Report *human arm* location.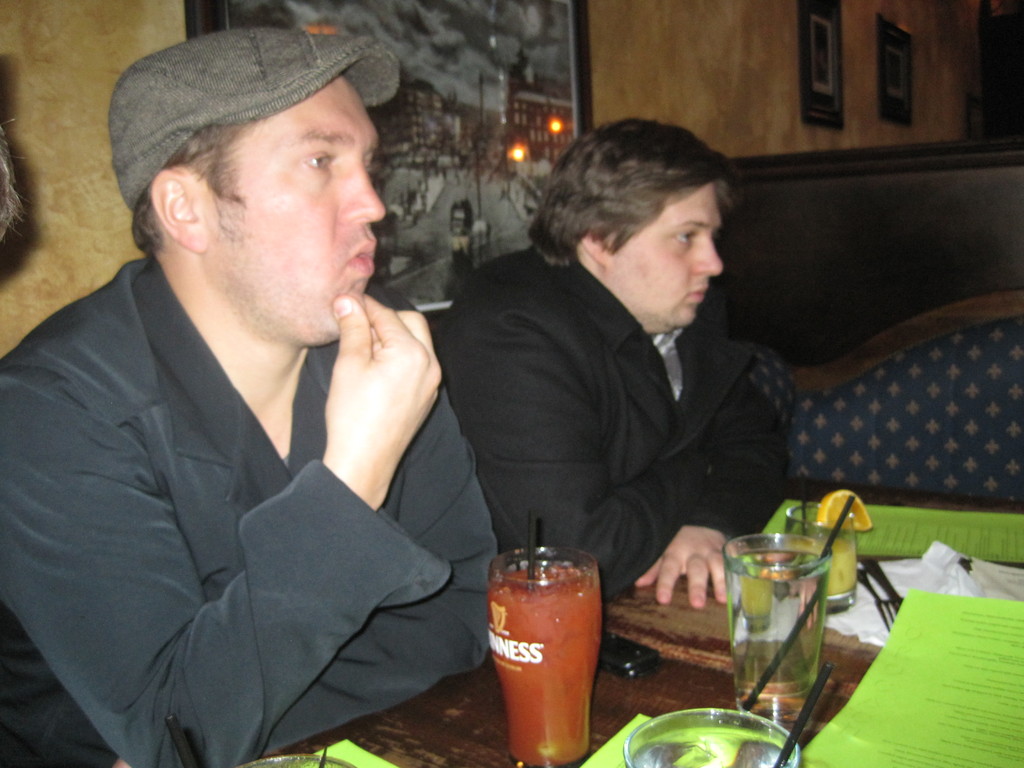
Report: [0, 293, 442, 767].
